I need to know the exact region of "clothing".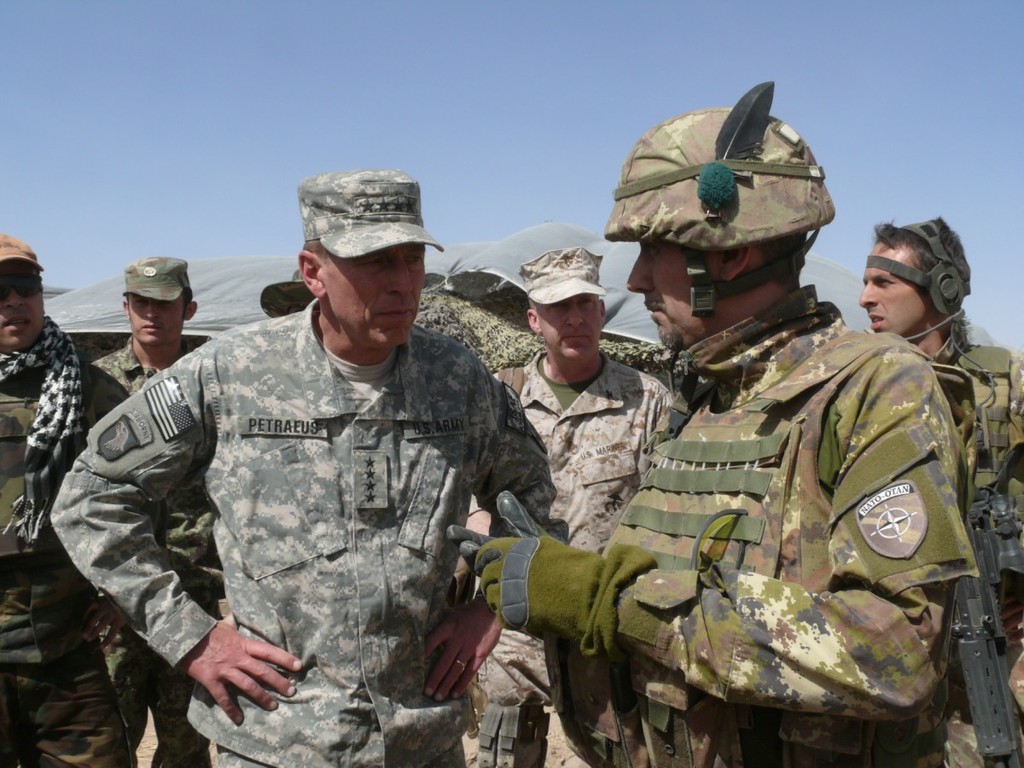
Region: (x1=480, y1=292, x2=973, y2=767).
